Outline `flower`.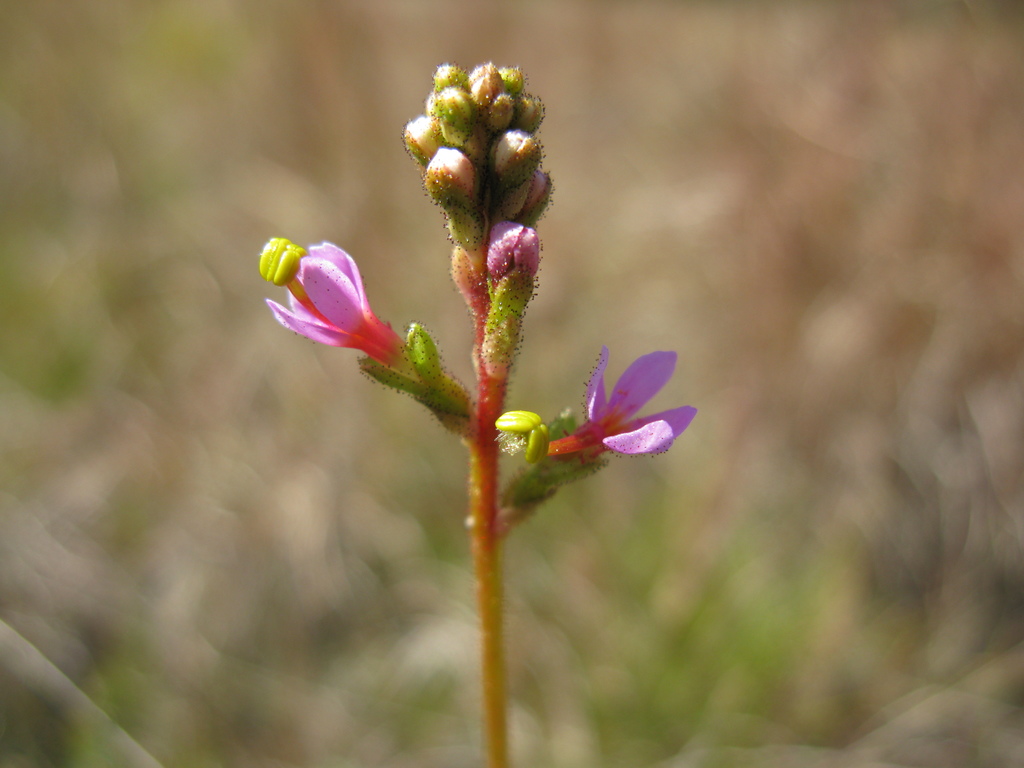
Outline: [x1=482, y1=221, x2=540, y2=374].
